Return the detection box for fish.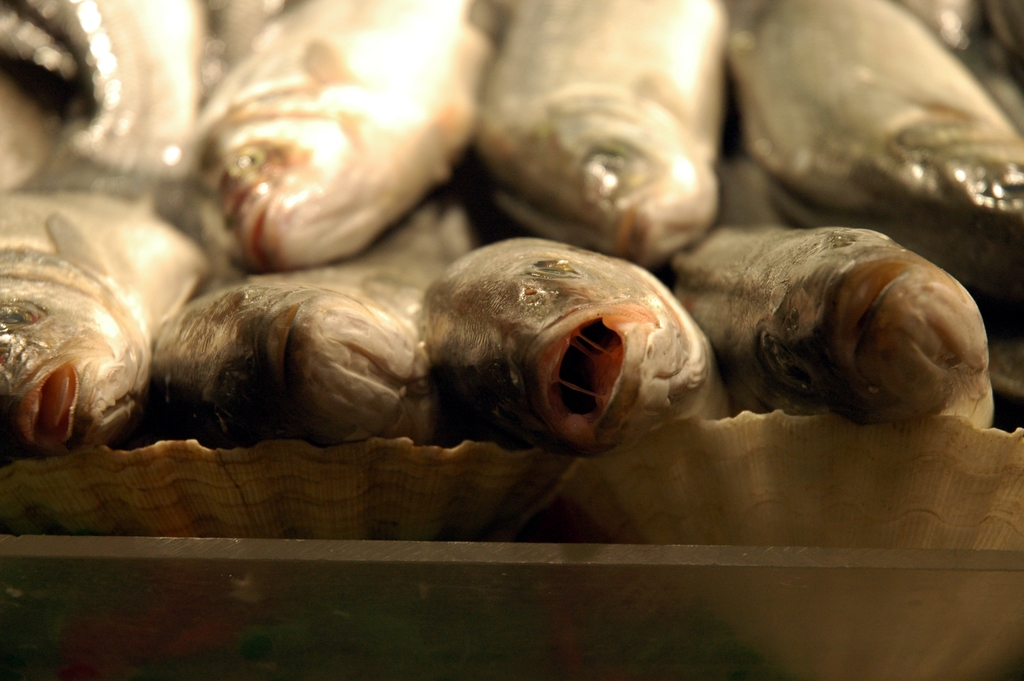
[740, 0, 1023, 265].
